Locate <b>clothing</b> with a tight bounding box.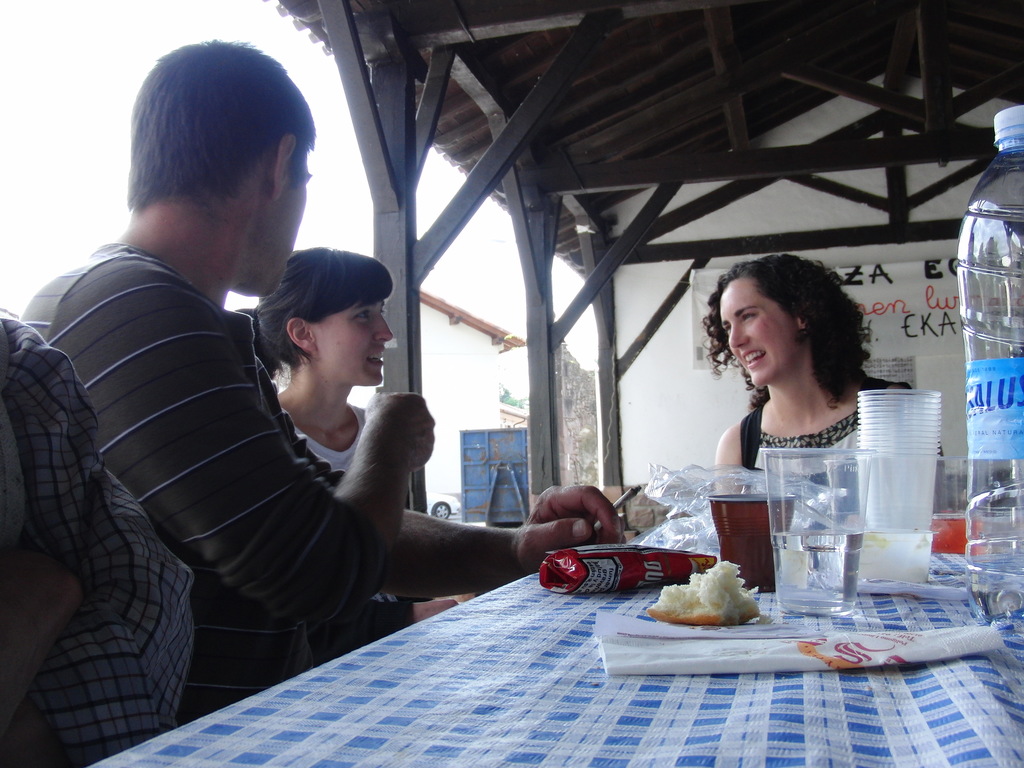
bbox=(280, 402, 420, 669).
